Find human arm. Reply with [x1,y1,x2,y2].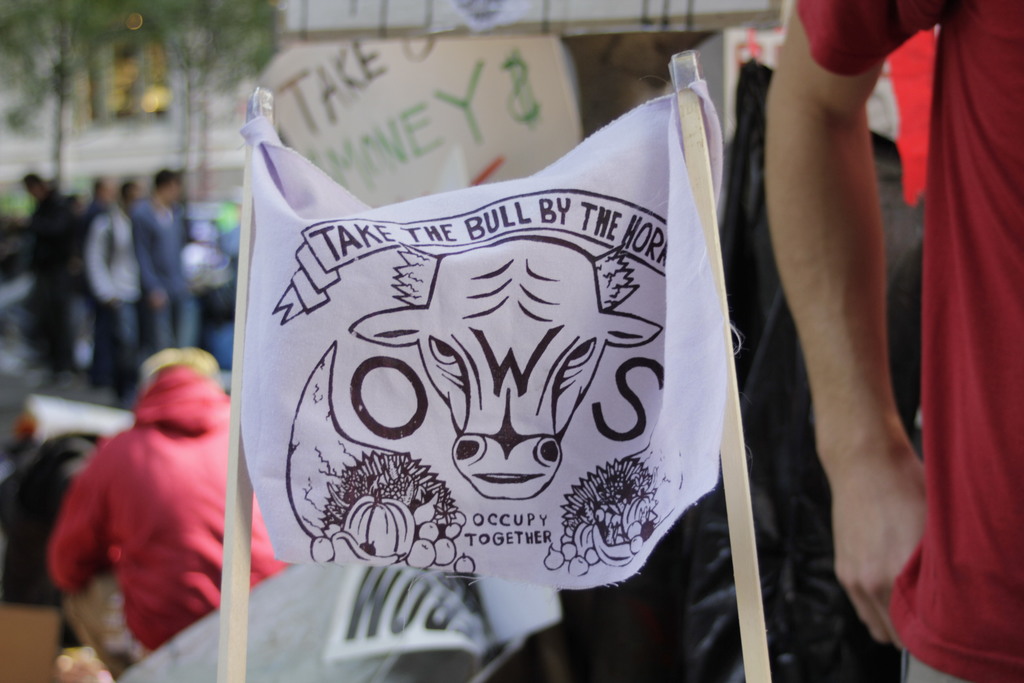
[756,0,959,645].
